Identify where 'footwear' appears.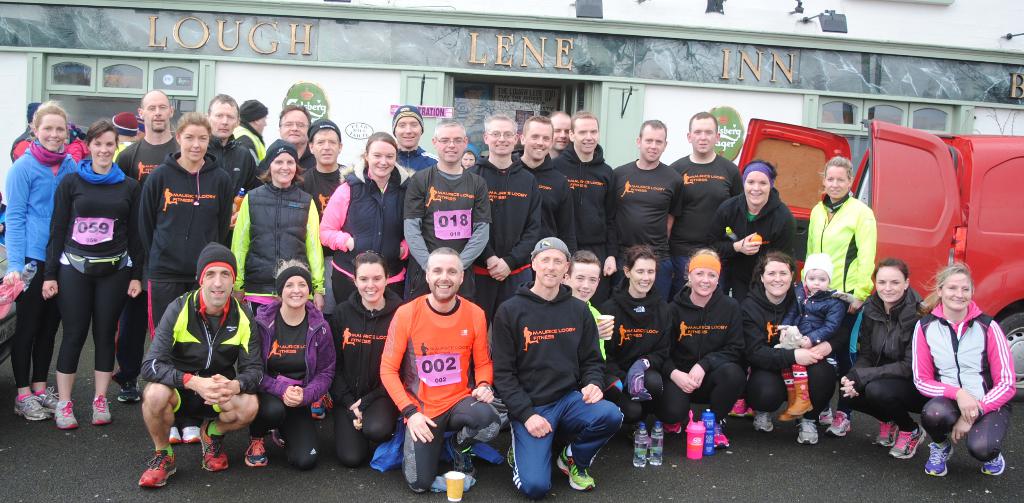
Appears at <region>714, 426, 727, 451</region>.
